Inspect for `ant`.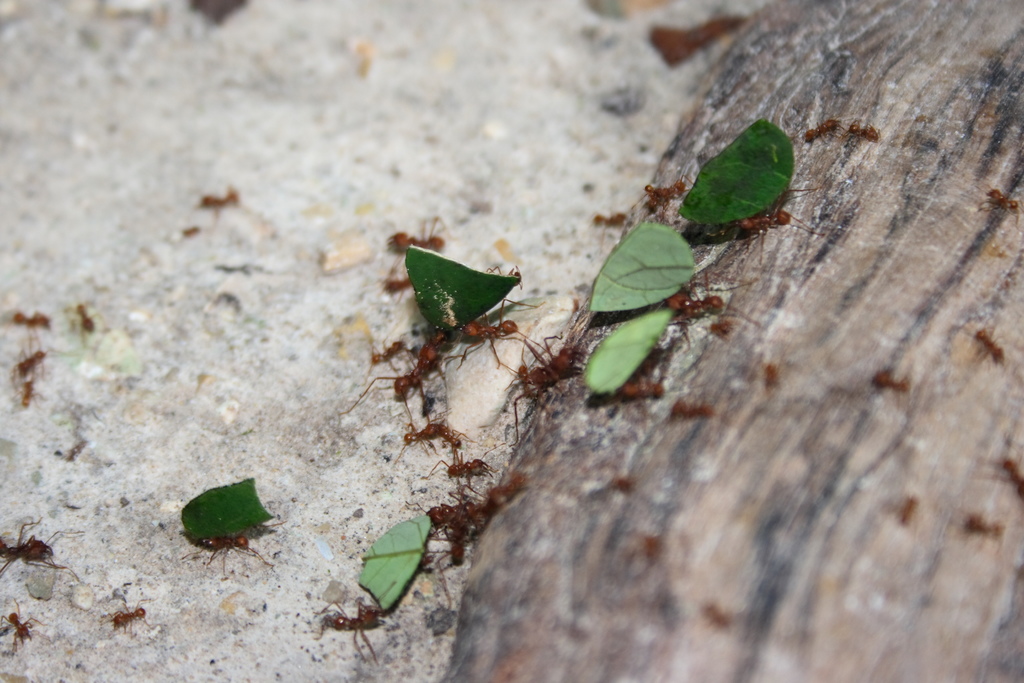
Inspection: (188,522,285,568).
